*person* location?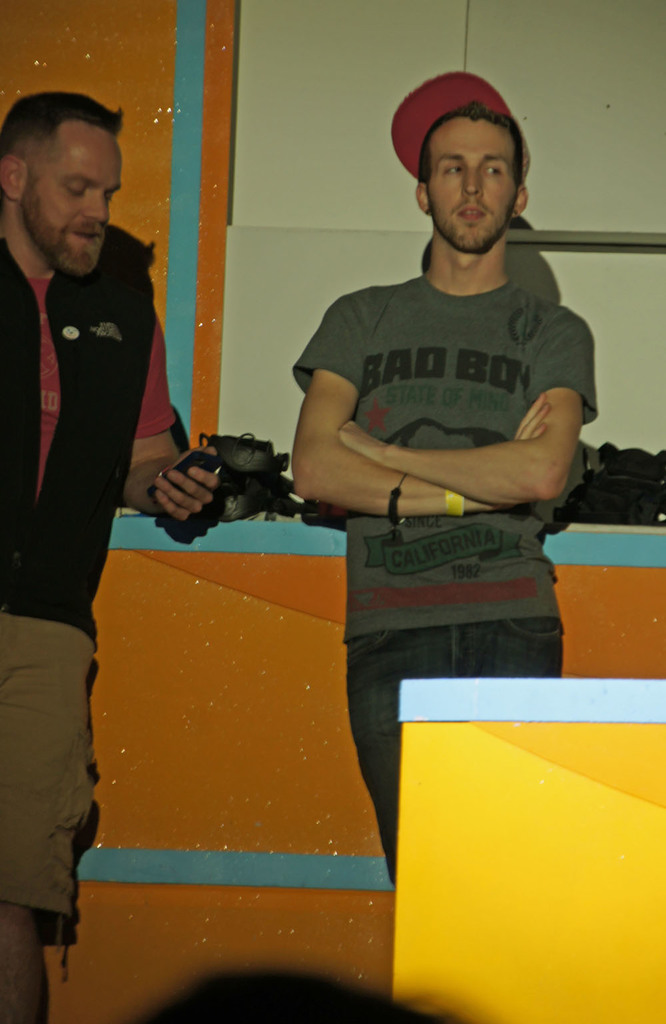
0,87,218,1018
